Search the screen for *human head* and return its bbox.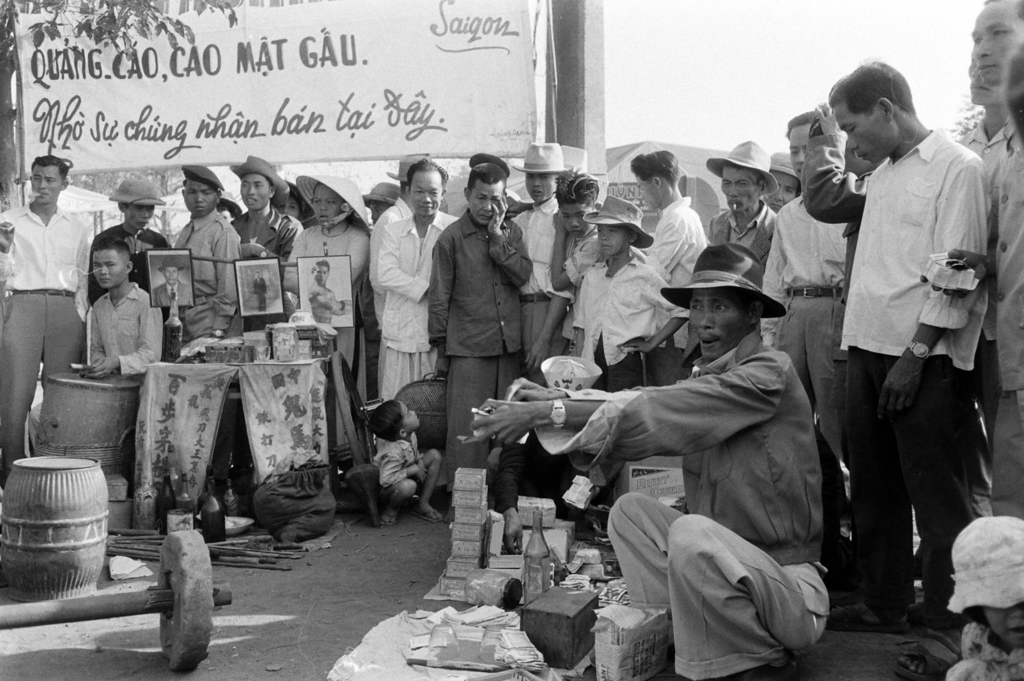
Found: [584,191,653,259].
